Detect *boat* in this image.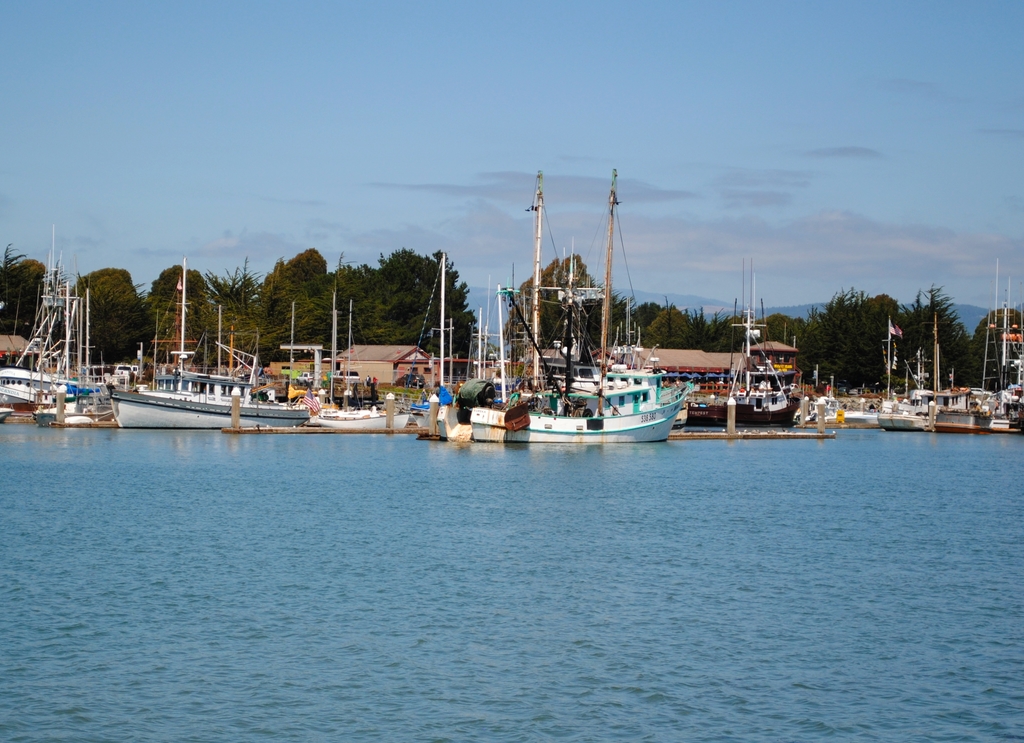
Detection: 147:303:270:400.
